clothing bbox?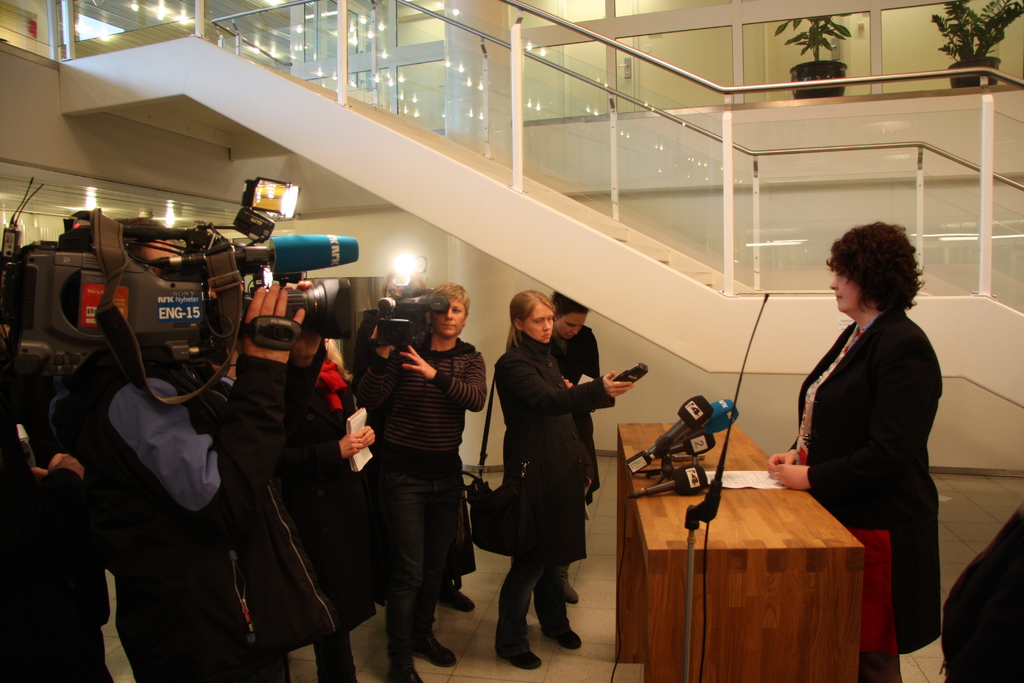
558,322,602,488
